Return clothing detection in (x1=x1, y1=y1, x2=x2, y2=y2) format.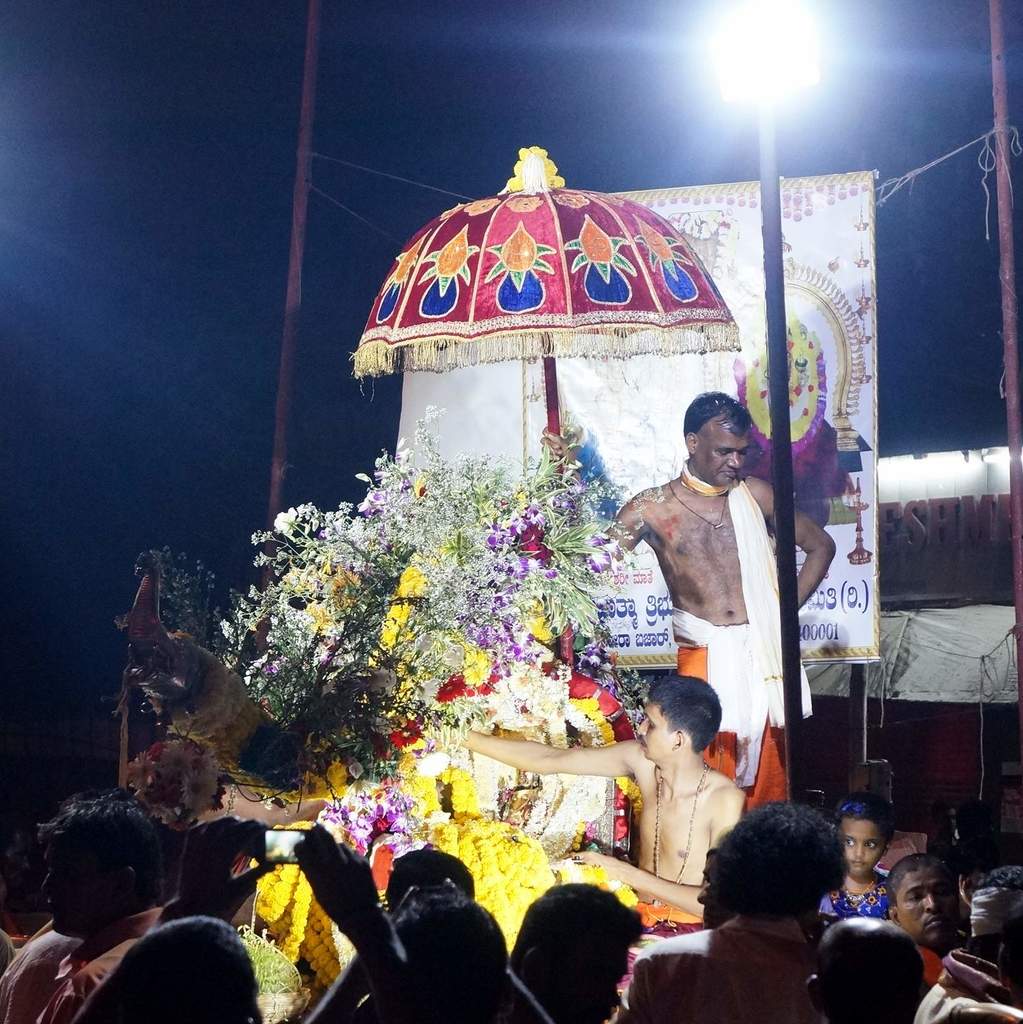
(x1=648, y1=892, x2=705, y2=925).
